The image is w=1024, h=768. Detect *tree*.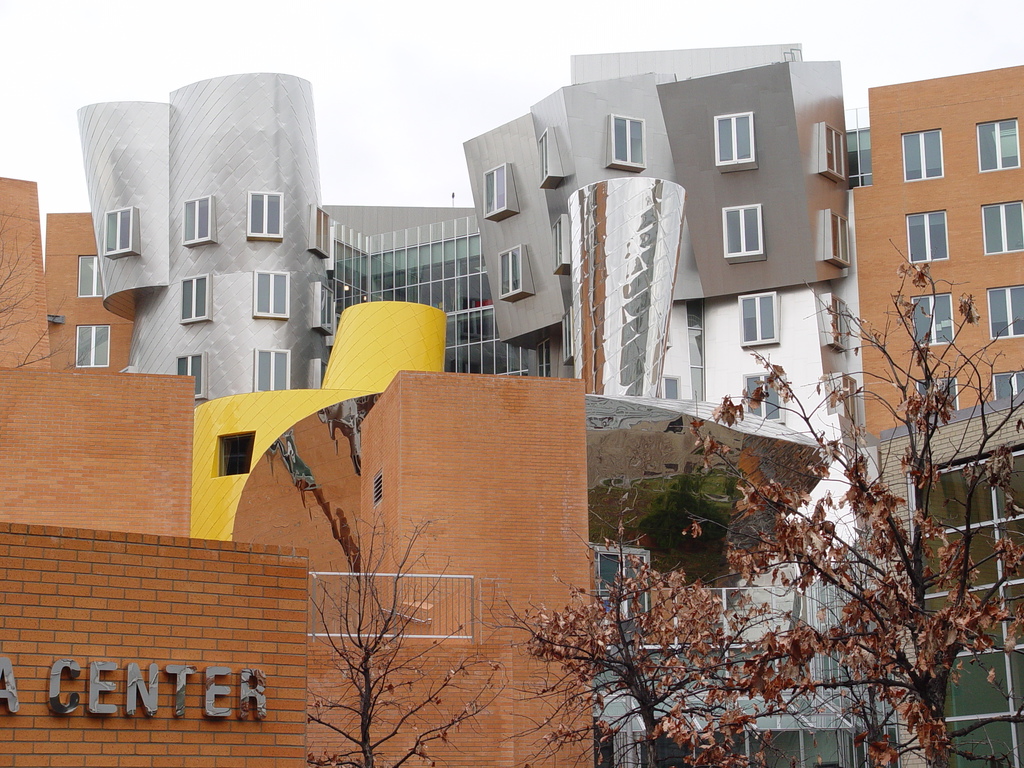
Detection: [504, 253, 1023, 767].
